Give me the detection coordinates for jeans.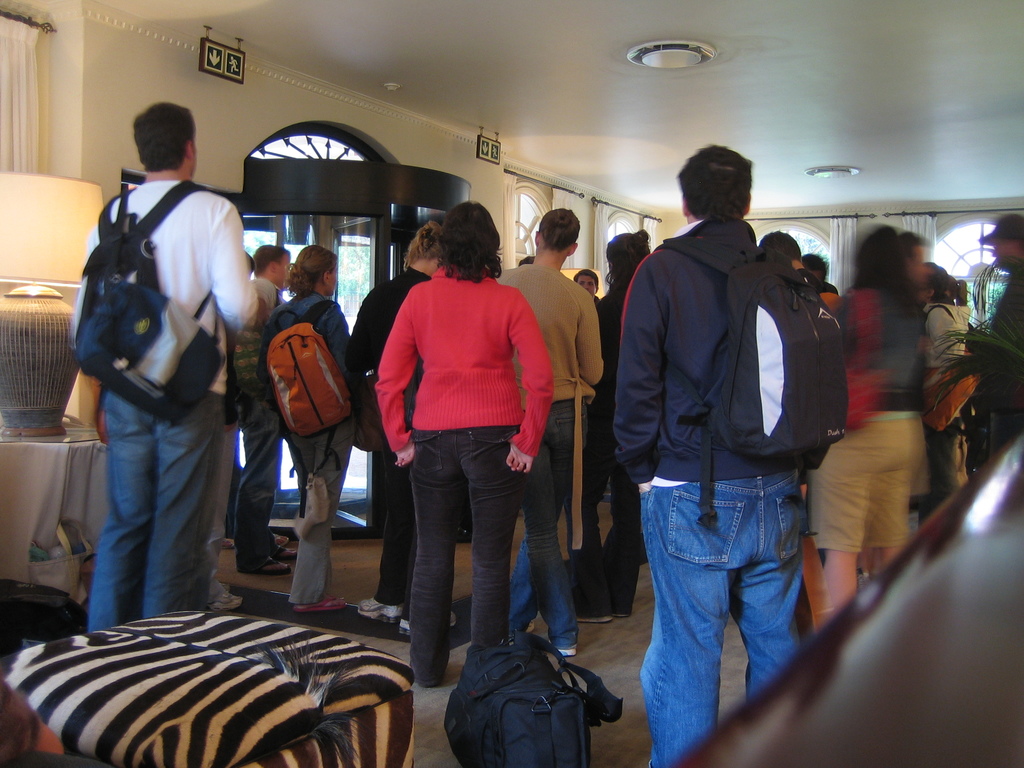
box(636, 474, 817, 767).
